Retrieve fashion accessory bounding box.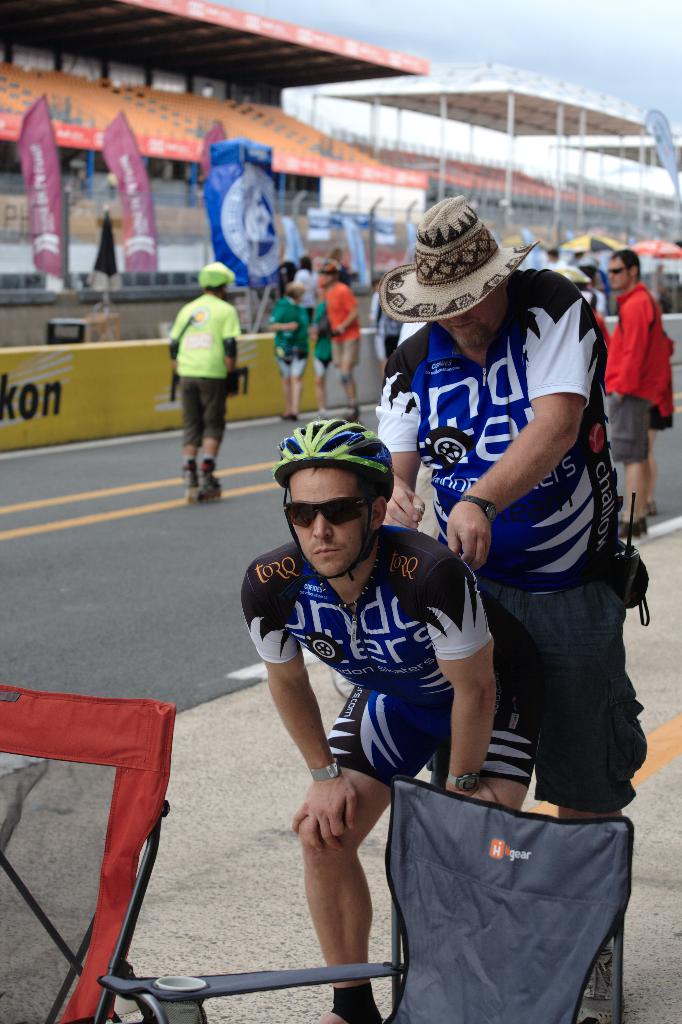
Bounding box: (376,195,540,324).
